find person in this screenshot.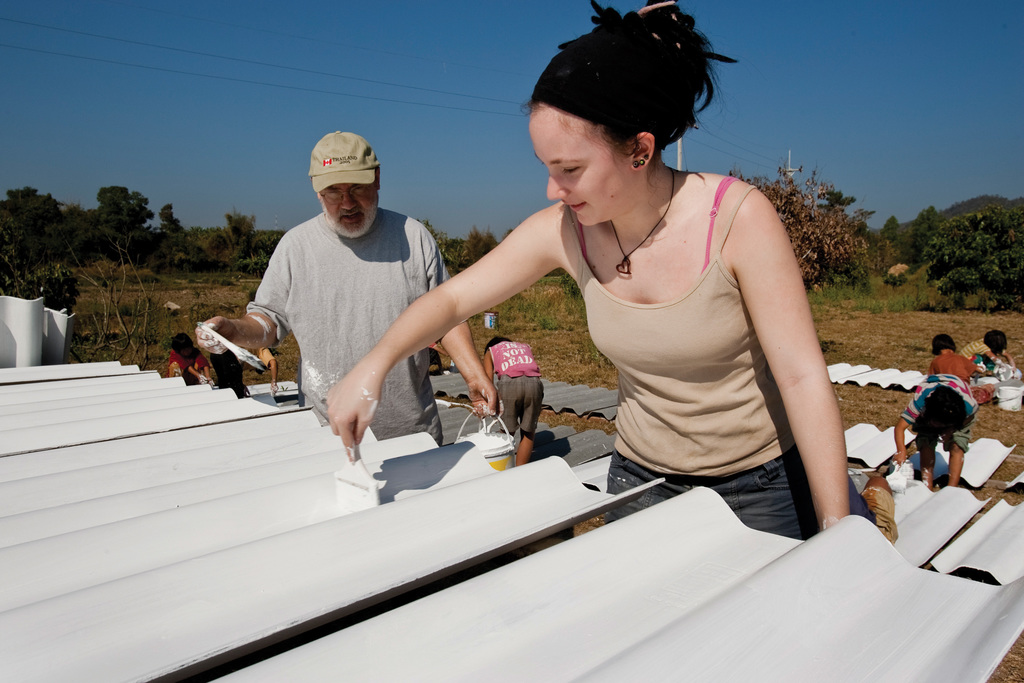
The bounding box for person is 213 340 280 400.
